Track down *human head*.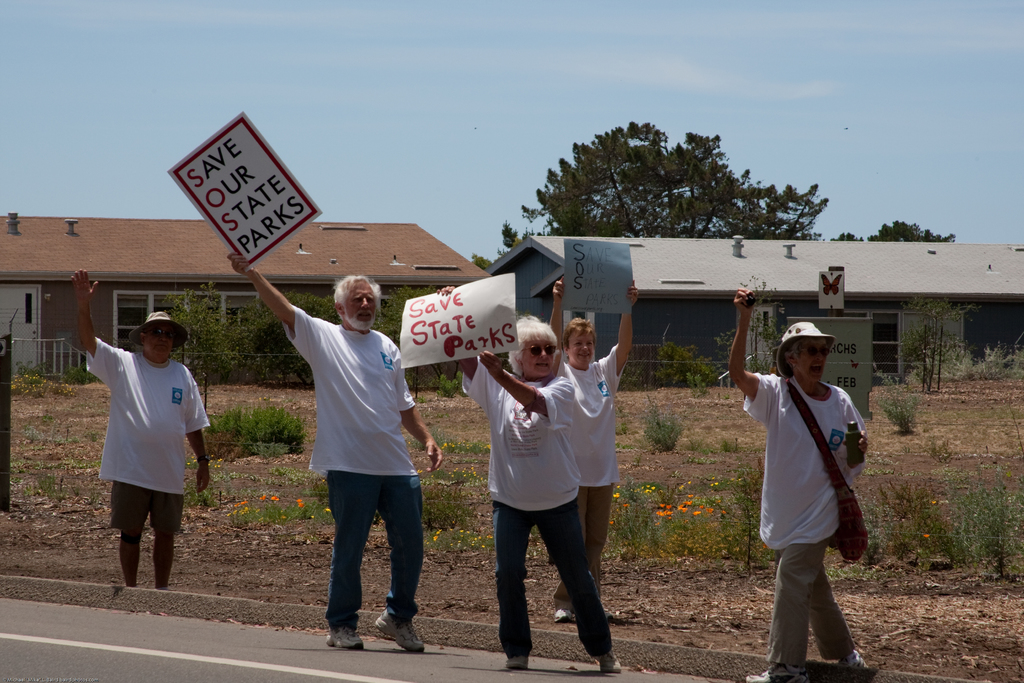
Tracked to x1=566 y1=315 x2=598 y2=367.
